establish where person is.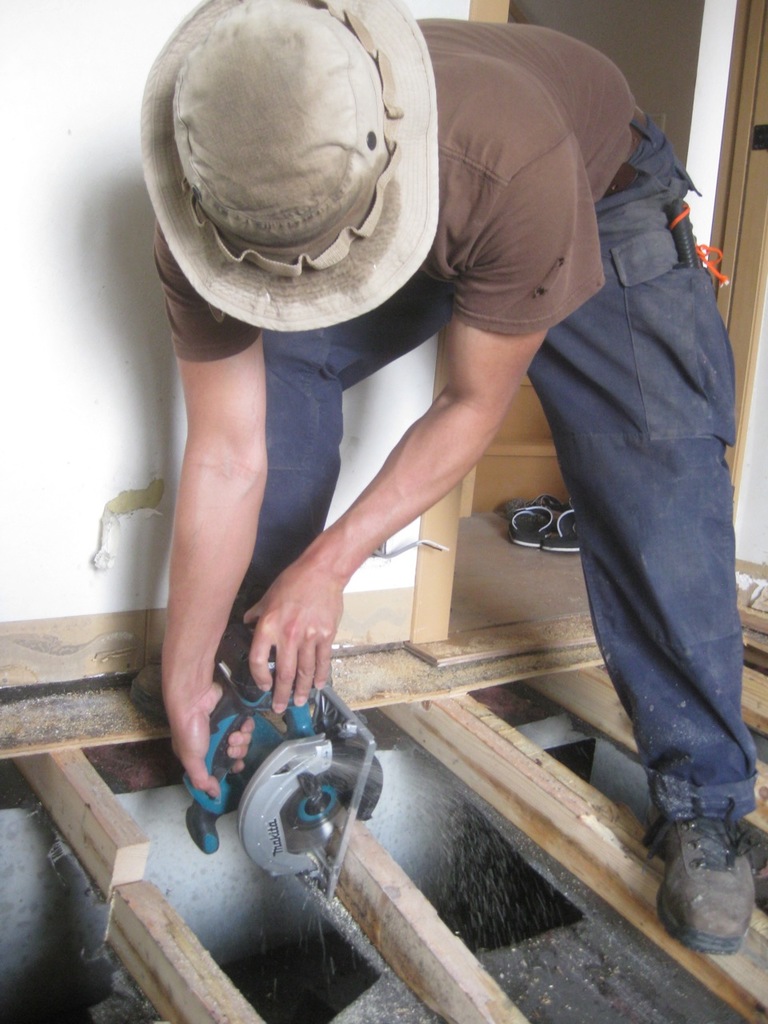
Established at box(121, 0, 692, 904).
